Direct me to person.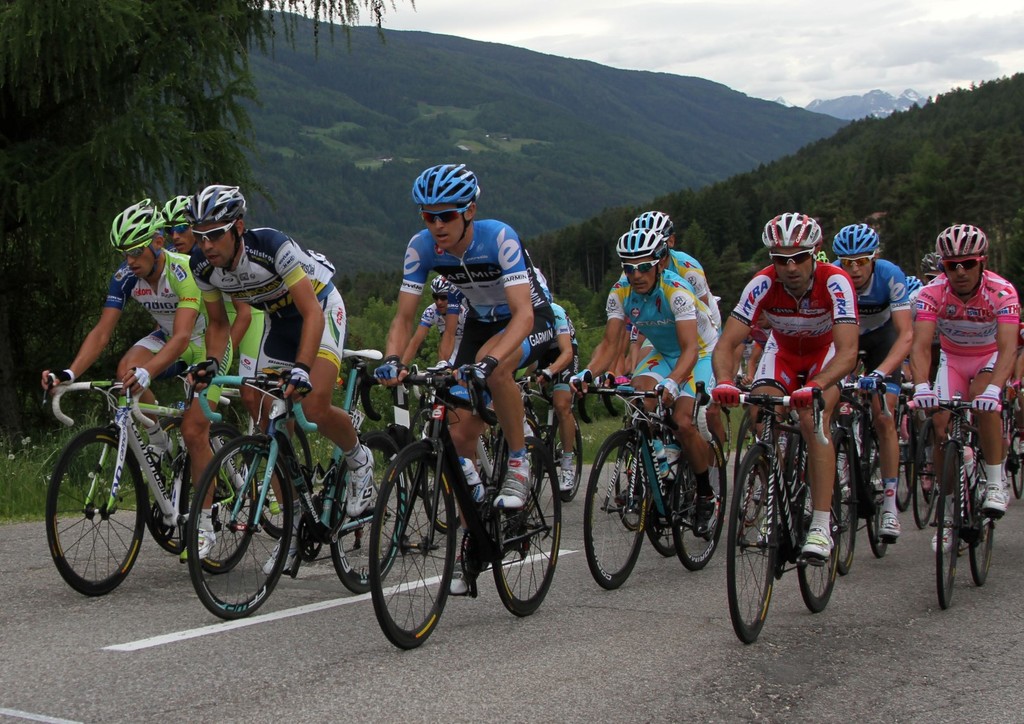
Direction: (370,162,558,592).
